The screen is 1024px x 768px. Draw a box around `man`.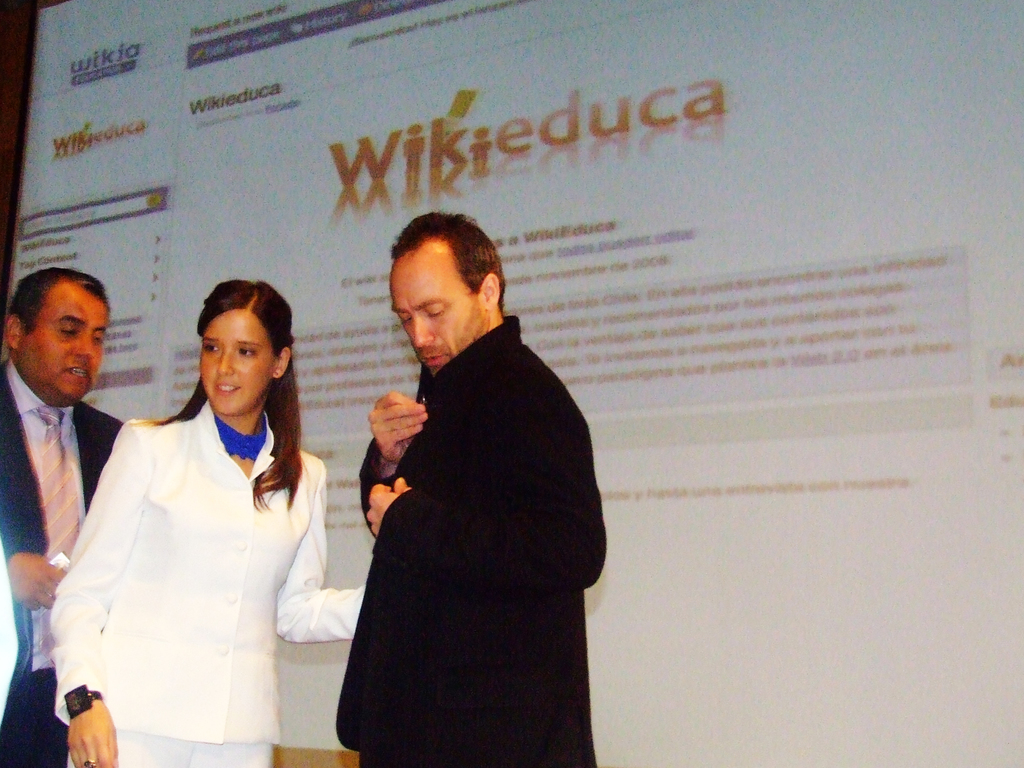
region(337, 204, 602, 767).
